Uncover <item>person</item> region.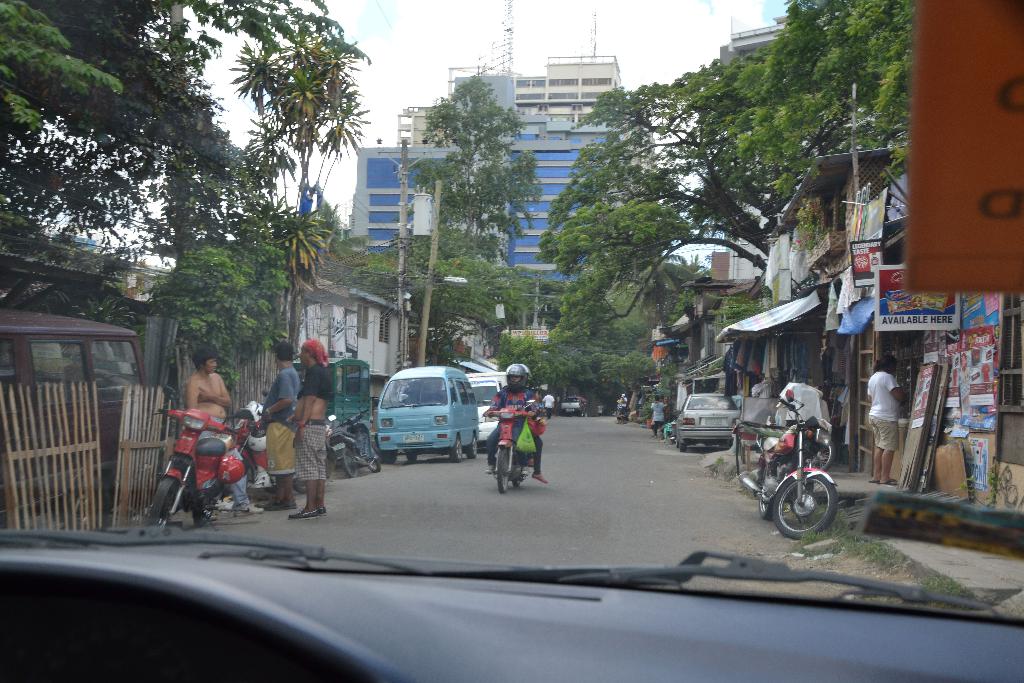
Uncovered: [x1=266, y1=343, x2=301, y2=507].
